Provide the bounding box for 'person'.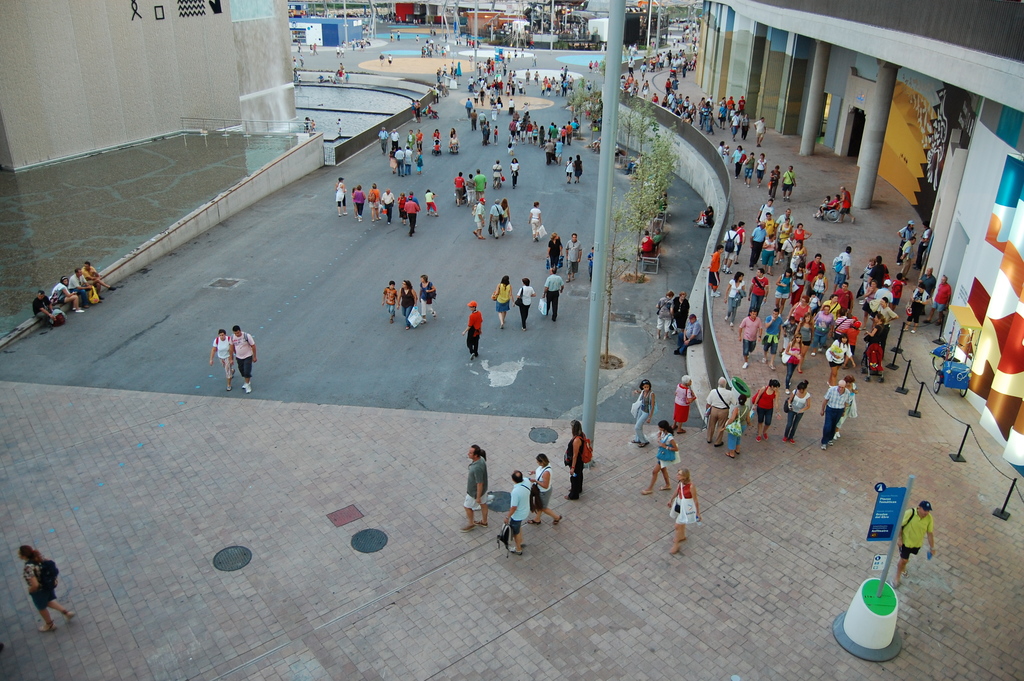
left=438, top=44, right=445, bottom=58.
